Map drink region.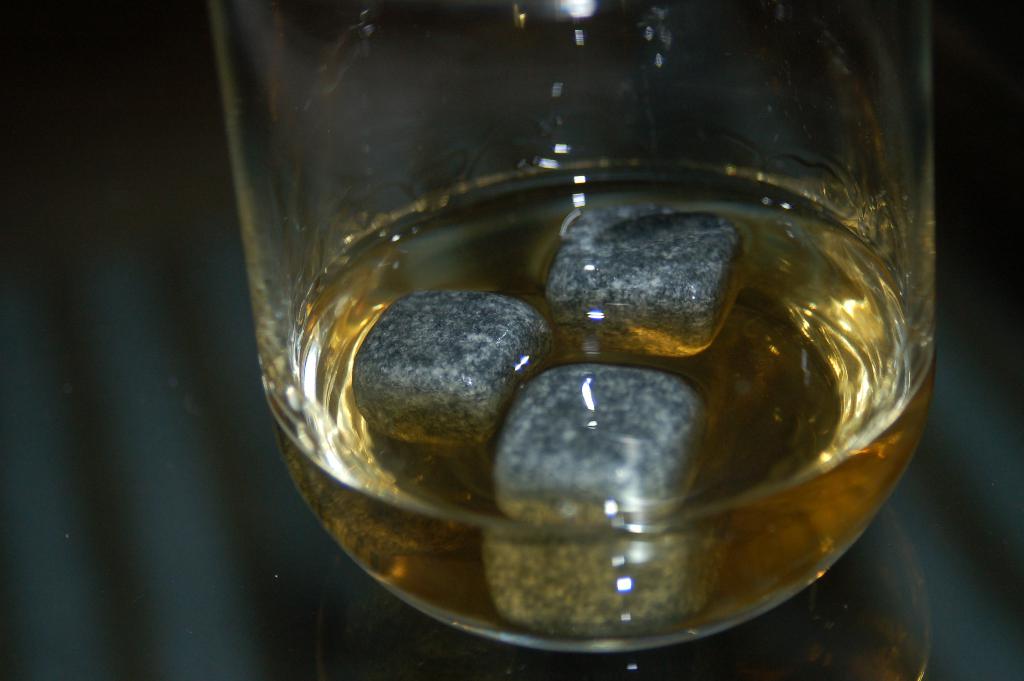
Mapped to 264, 151, 937, 652.
